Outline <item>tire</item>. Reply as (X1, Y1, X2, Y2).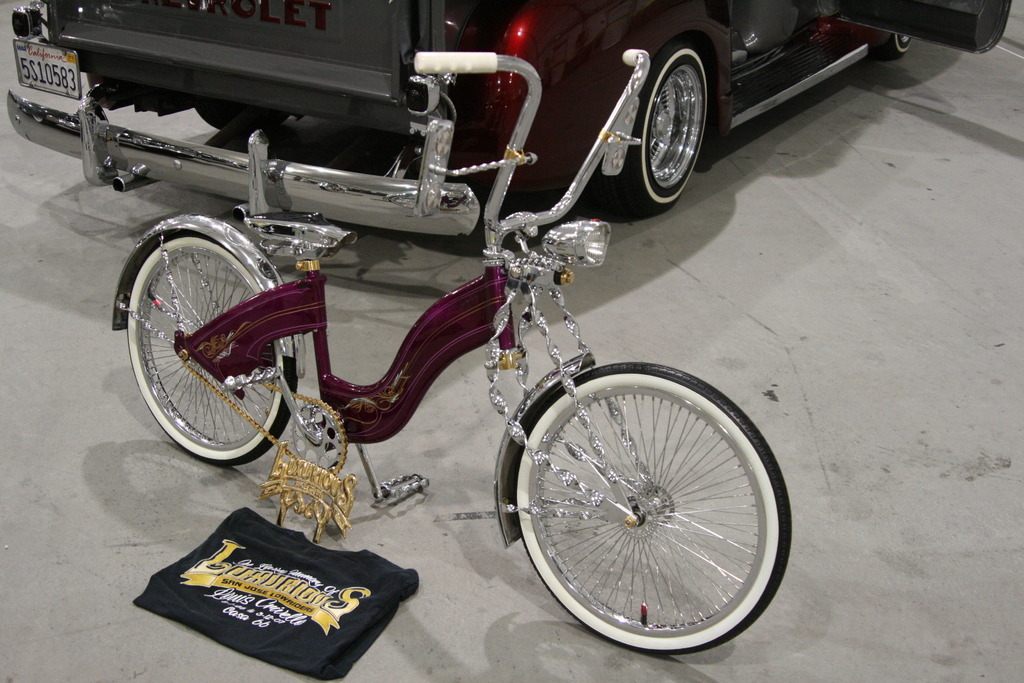
(127, 233, 302, 469).
